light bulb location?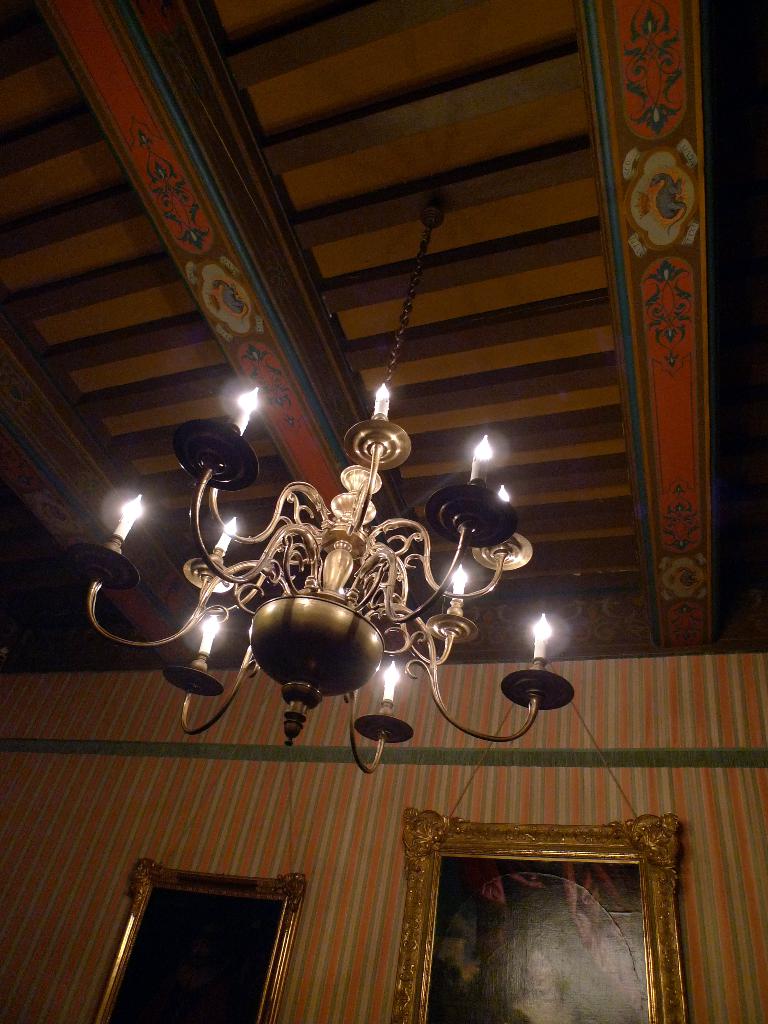
(118,492,141,541)
